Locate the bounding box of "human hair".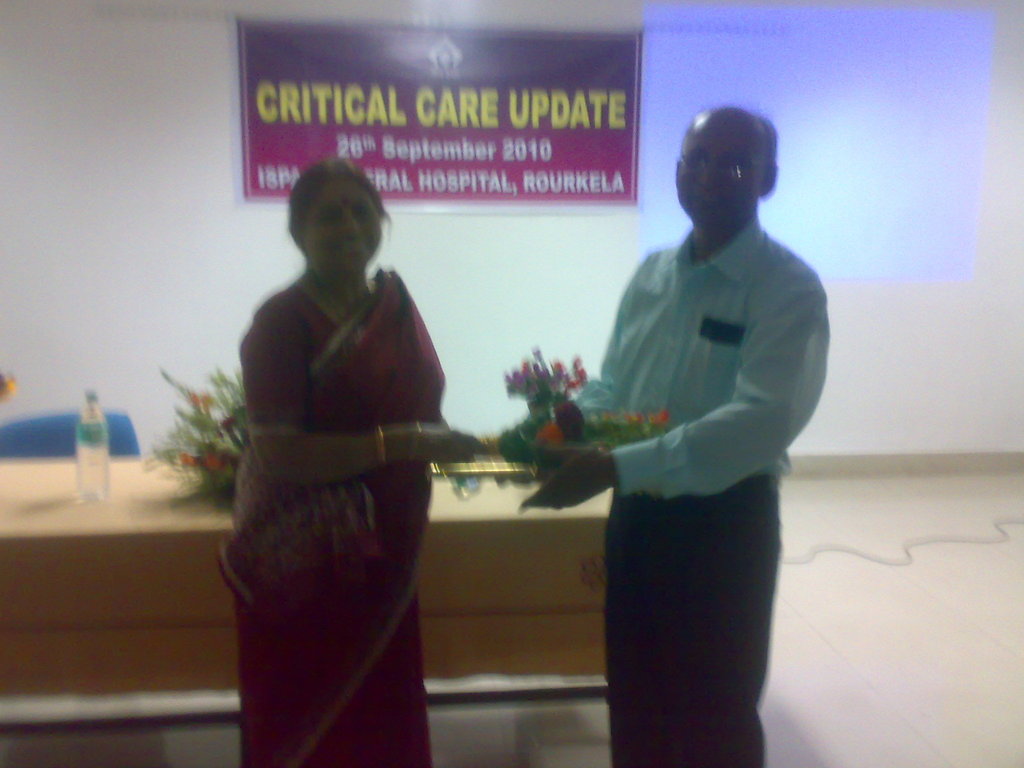
Bounding box: 285 156 387 245.
